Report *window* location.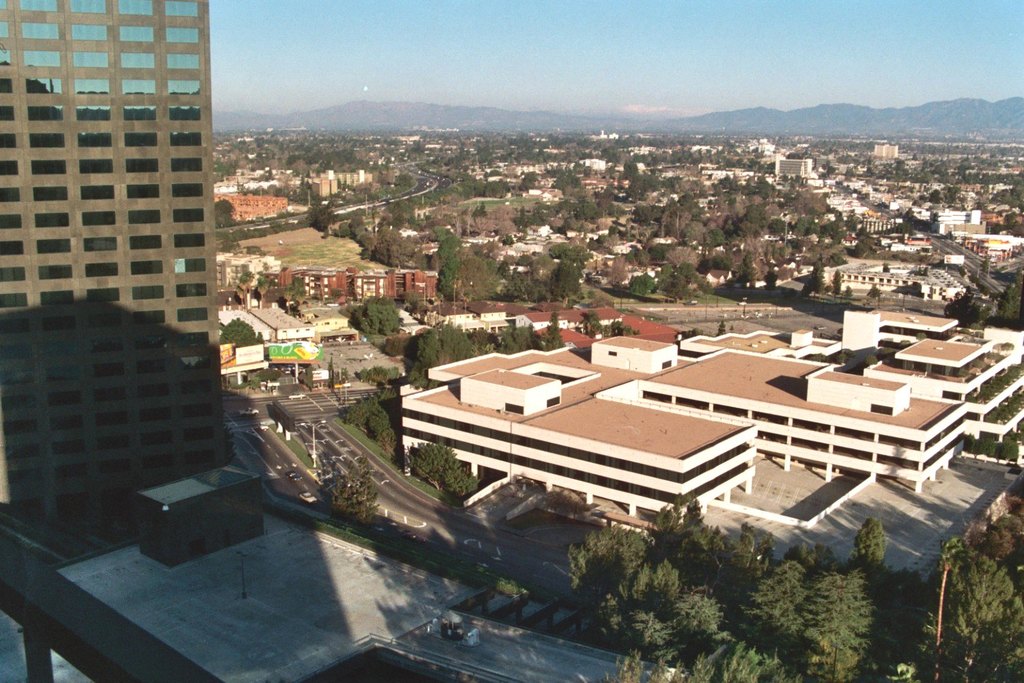
Report: region(0, 48, 12, 67).
